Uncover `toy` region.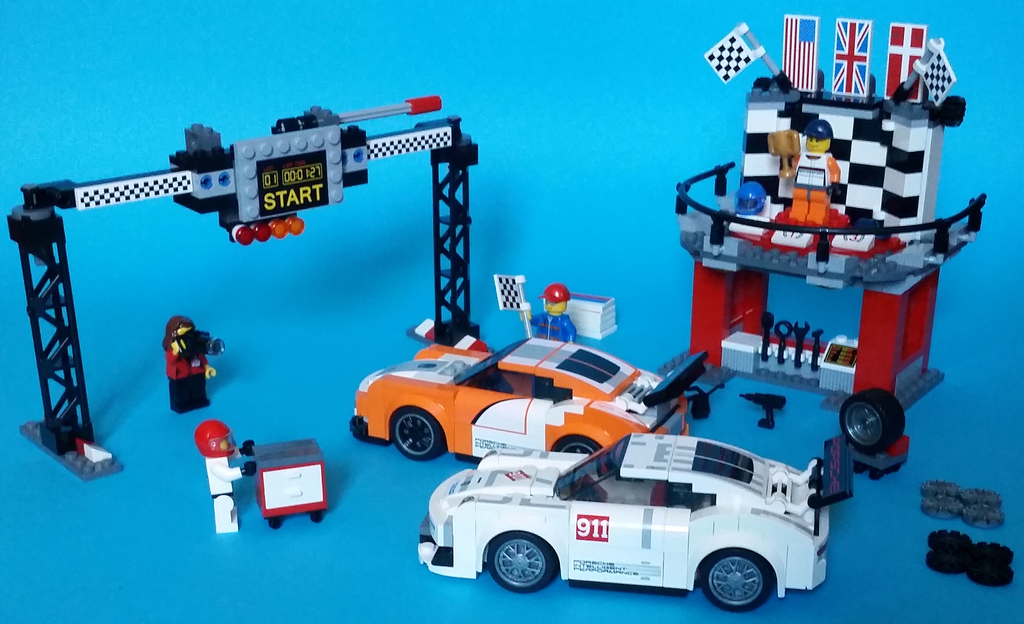
Uncovered: (x1=838, y1=387, x2=900, y2=482).
